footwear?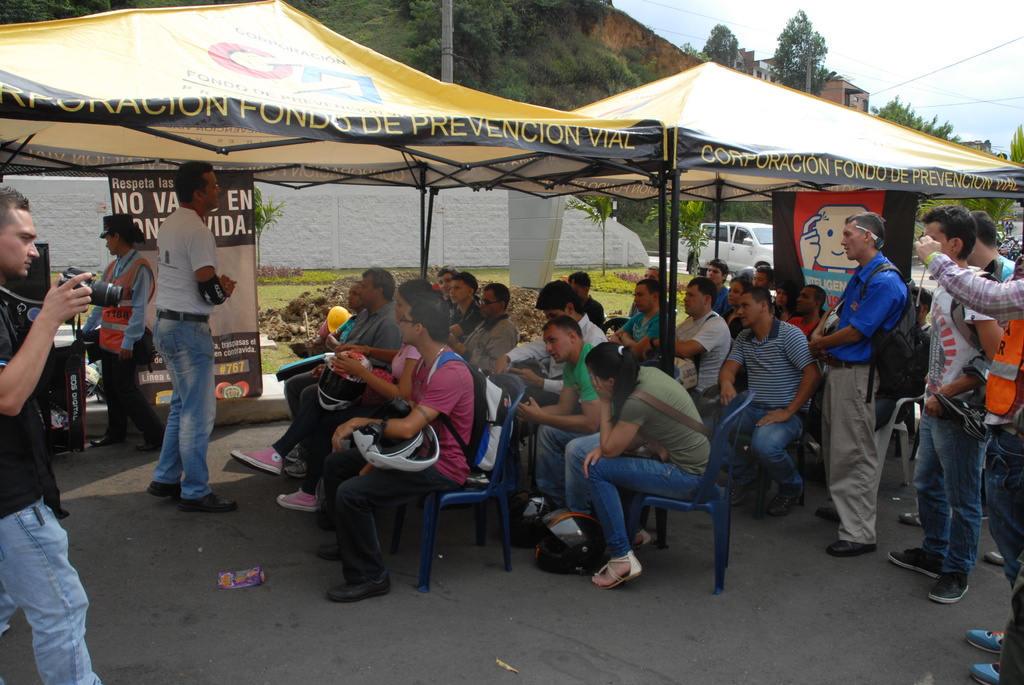
x1=179 y1=494 x2=239 y2=512
